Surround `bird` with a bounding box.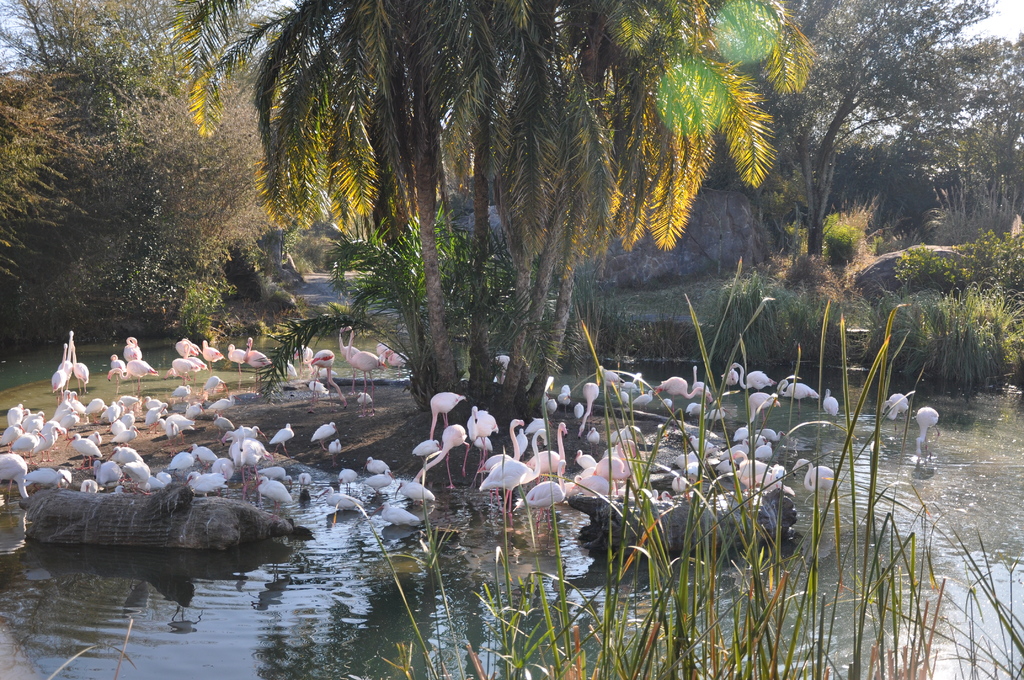
locate(619, 366, 653, 399).
